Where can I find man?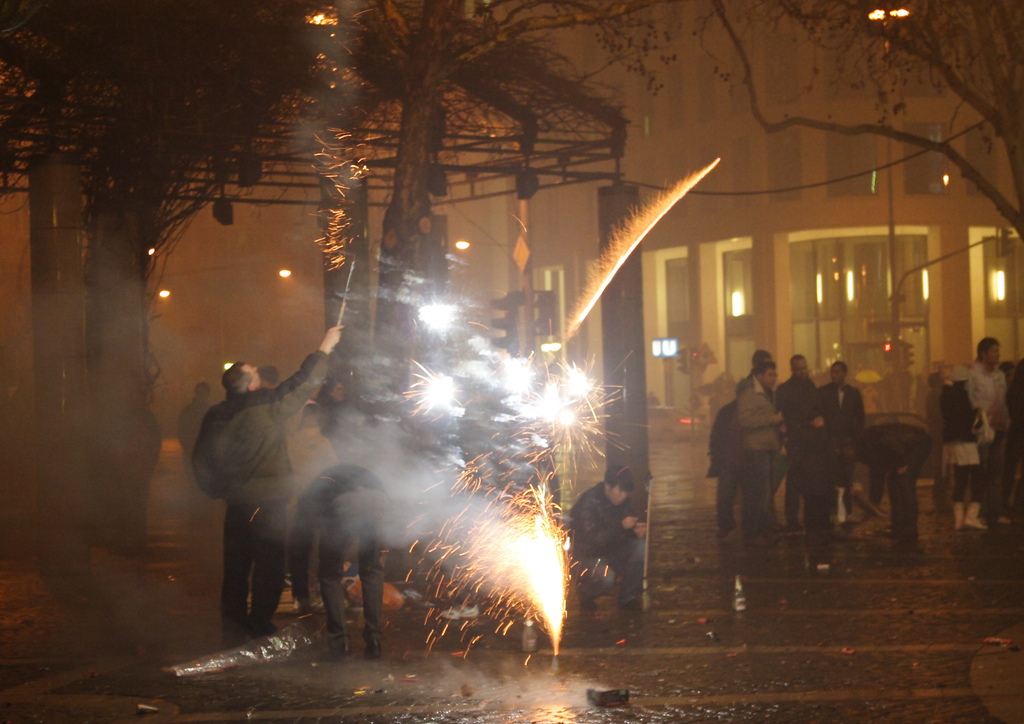
You can find it at l=815, t=353, r=867, b=511.
